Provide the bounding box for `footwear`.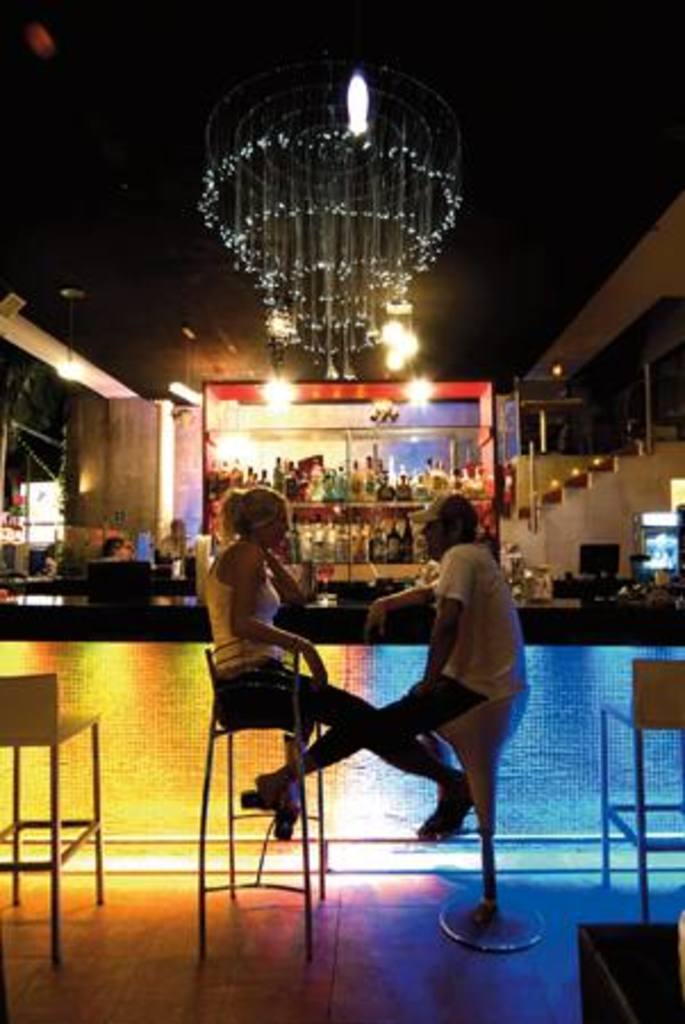
crop(269, 801, 300, 849).
